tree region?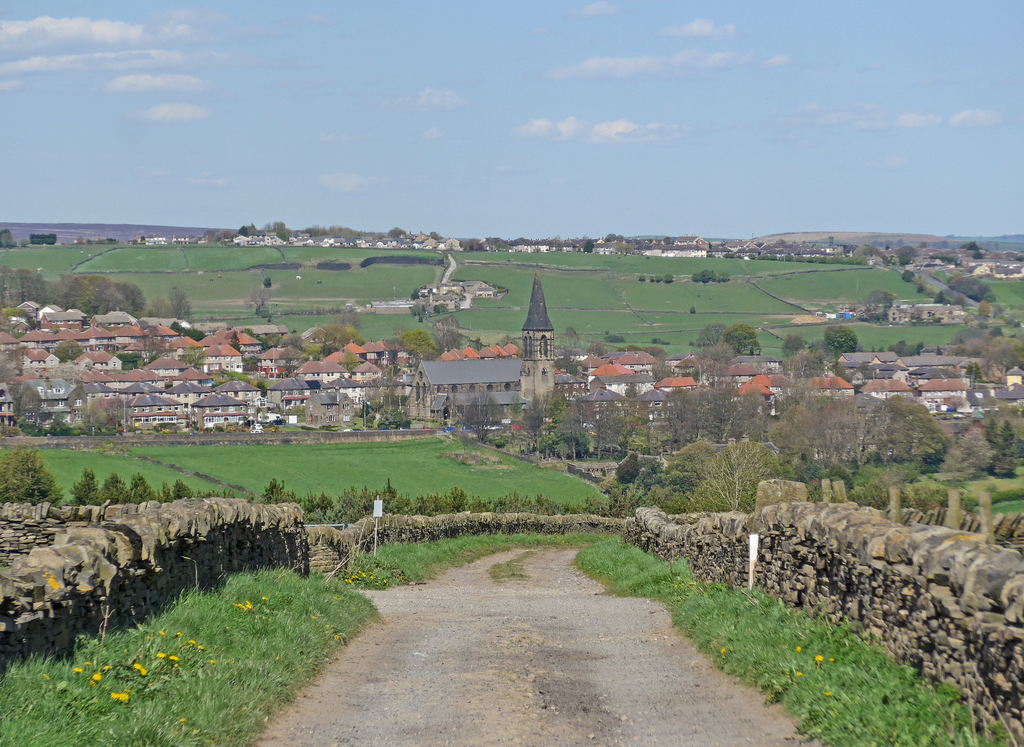
Rect(660, 274, 675, 284)
